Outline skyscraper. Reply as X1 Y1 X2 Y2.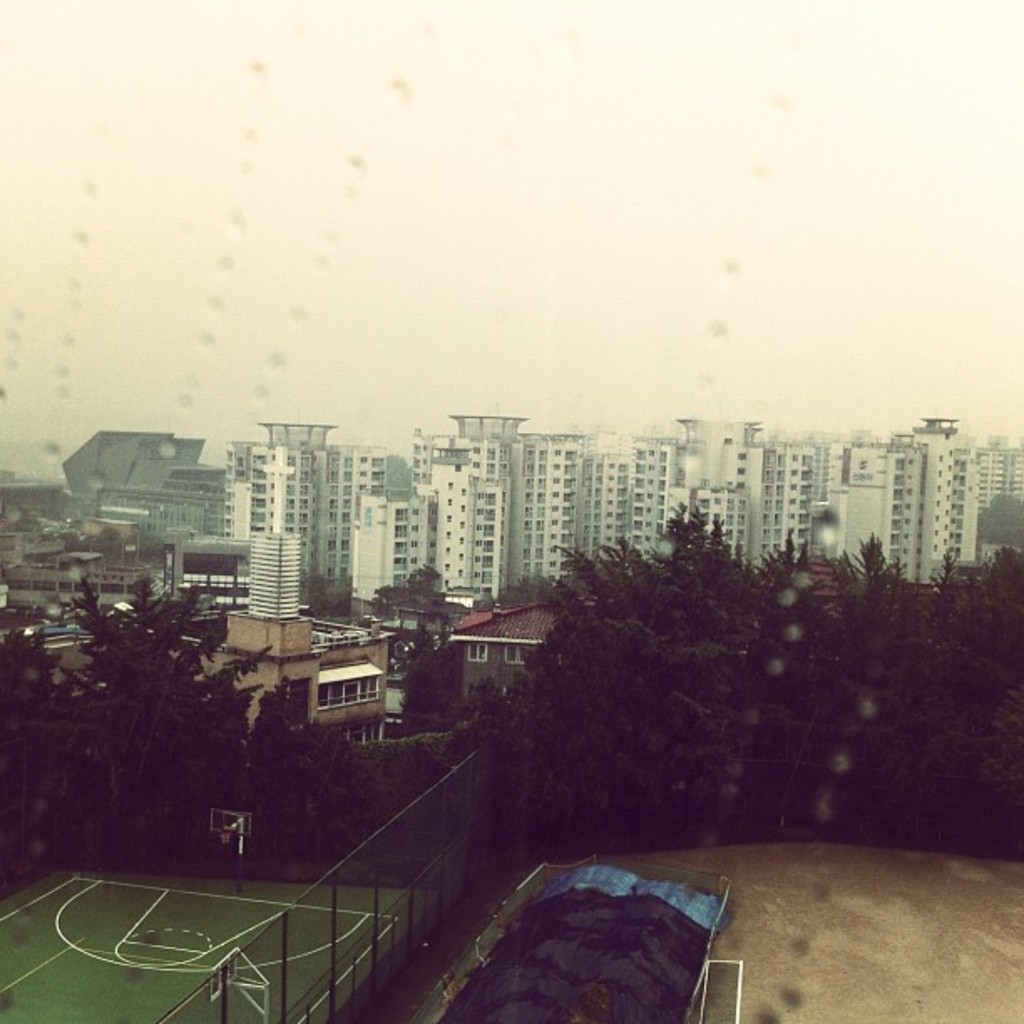
822 438 893 561.
